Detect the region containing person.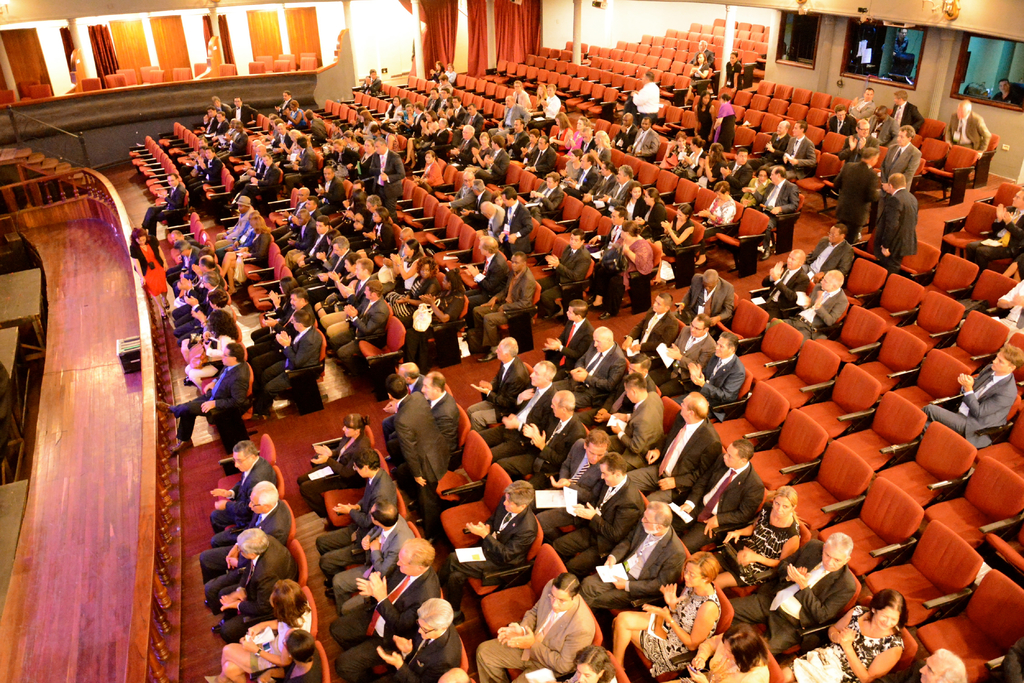
591, 221, 657, 317.
